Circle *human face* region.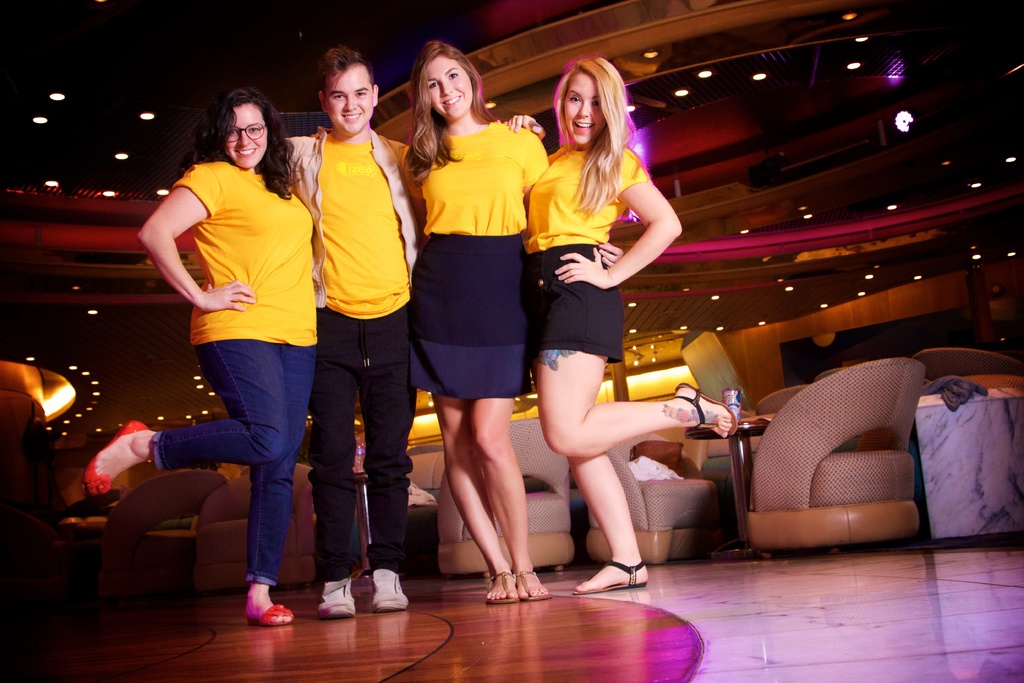
Region: BBox(325, 71, 371, 131).
